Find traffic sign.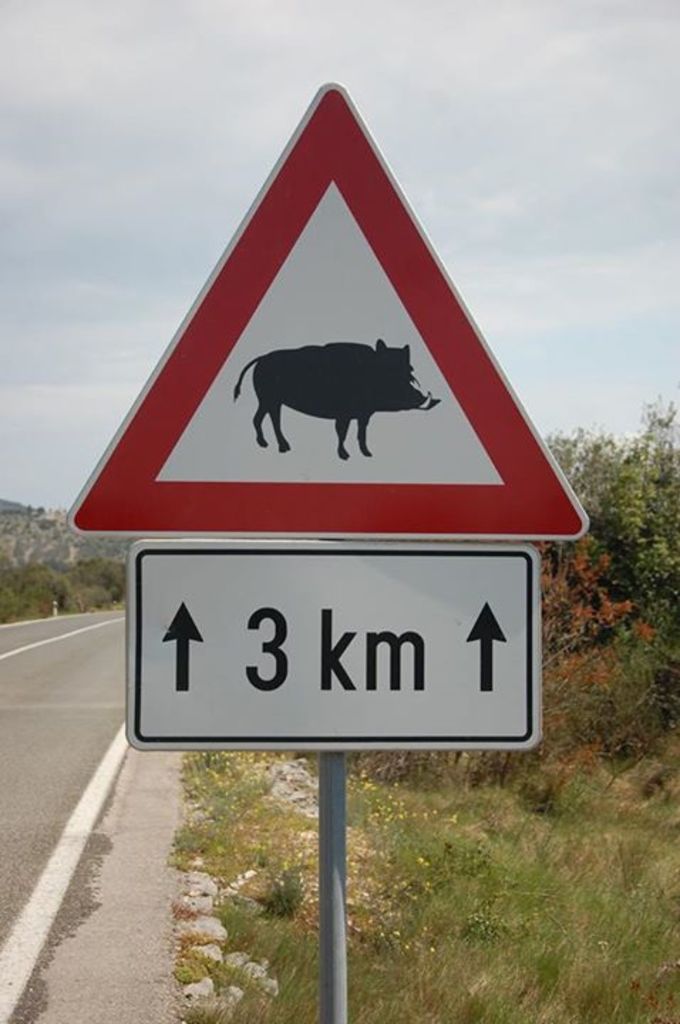
box(128, 542, 539, 747).
